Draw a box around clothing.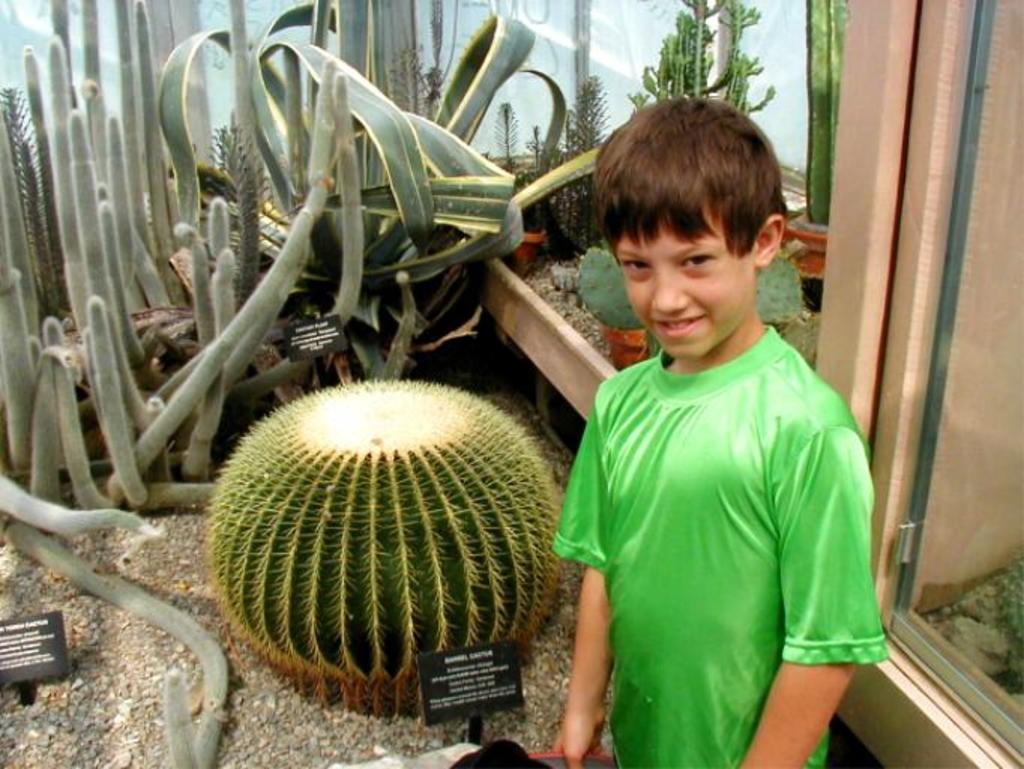
bbox=(541, 339, 881, 767).
